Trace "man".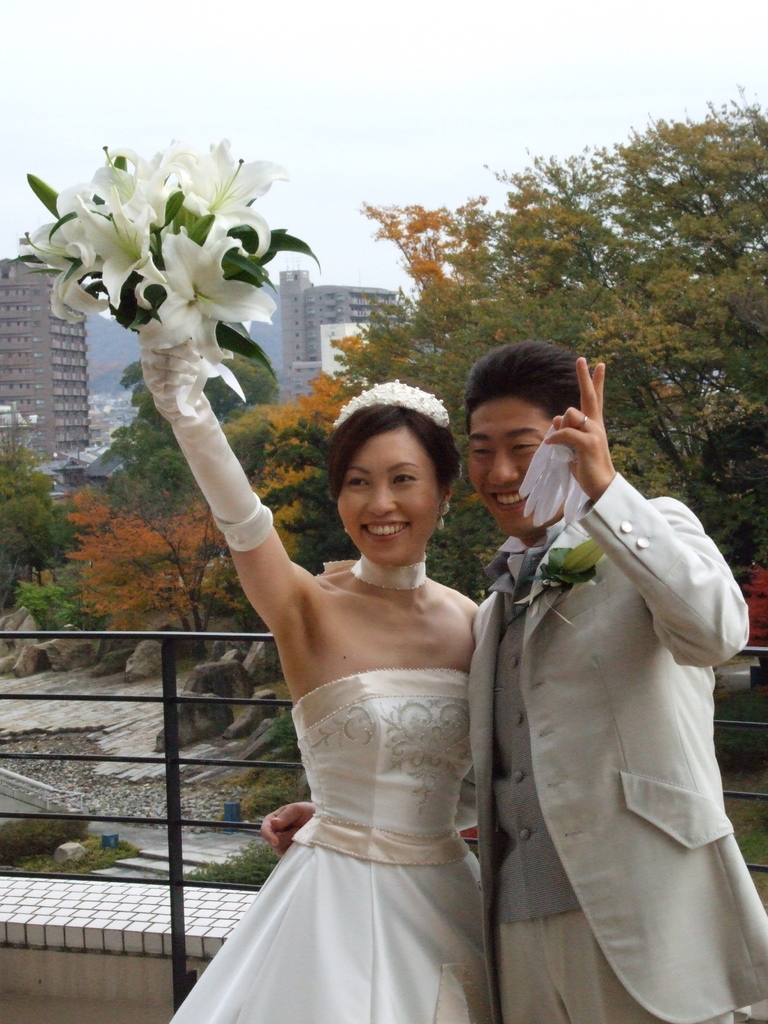
Traced to l=257, t=346, r=767, b=1023.
